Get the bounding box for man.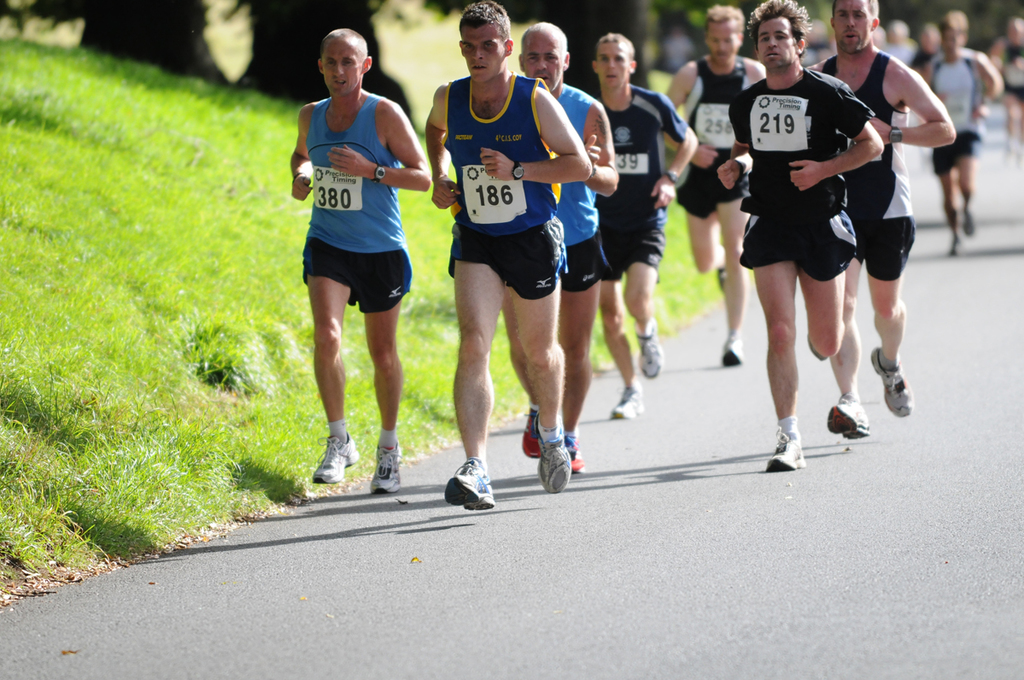
bbox=[664, 8, 766, 364].
